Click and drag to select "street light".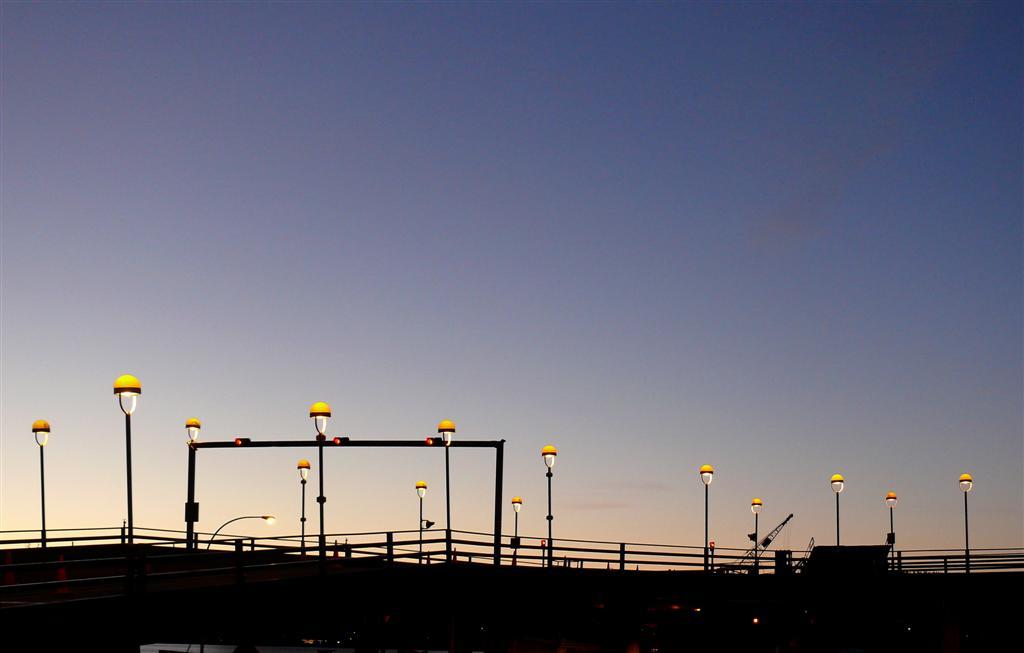
Selection: x1=28, y1=417, x2=56, y2=550.
